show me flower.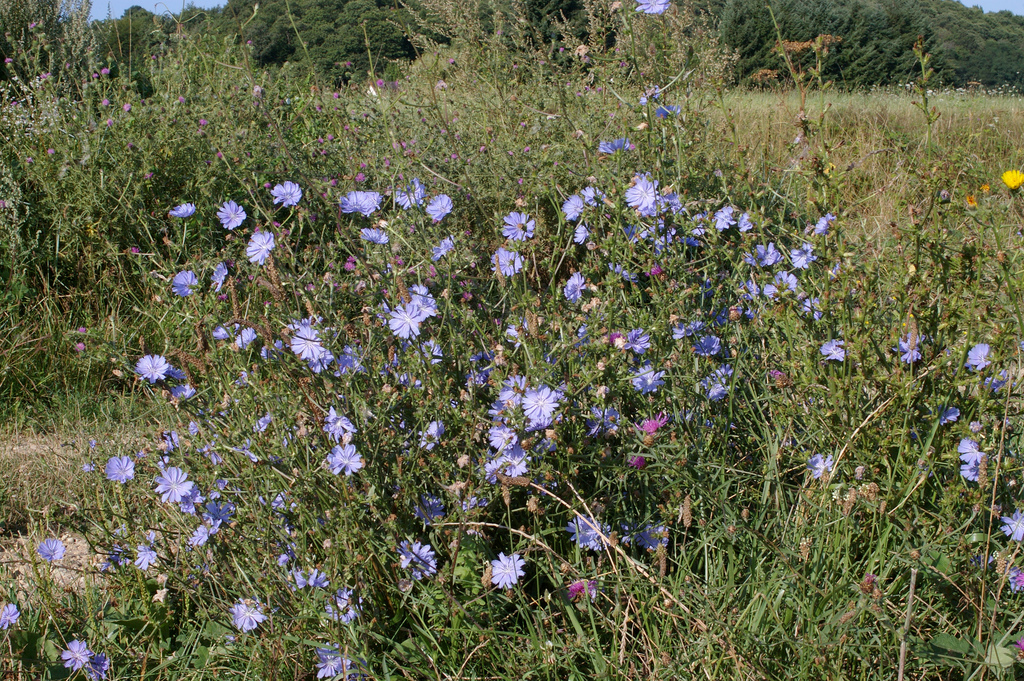
flower is here: 134/534/159/568.
